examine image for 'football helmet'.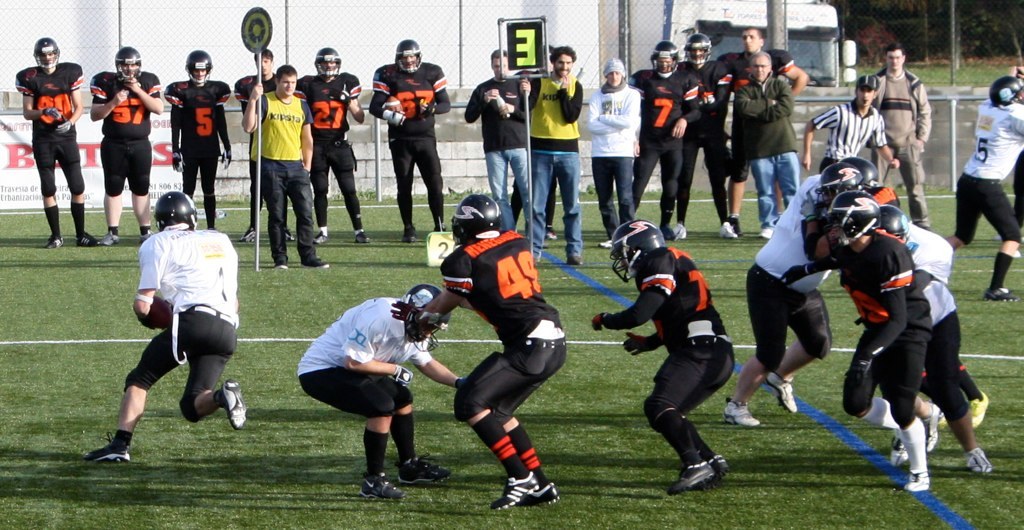
Examination result: x1=152 y1=186 x2=203 y2=228.
